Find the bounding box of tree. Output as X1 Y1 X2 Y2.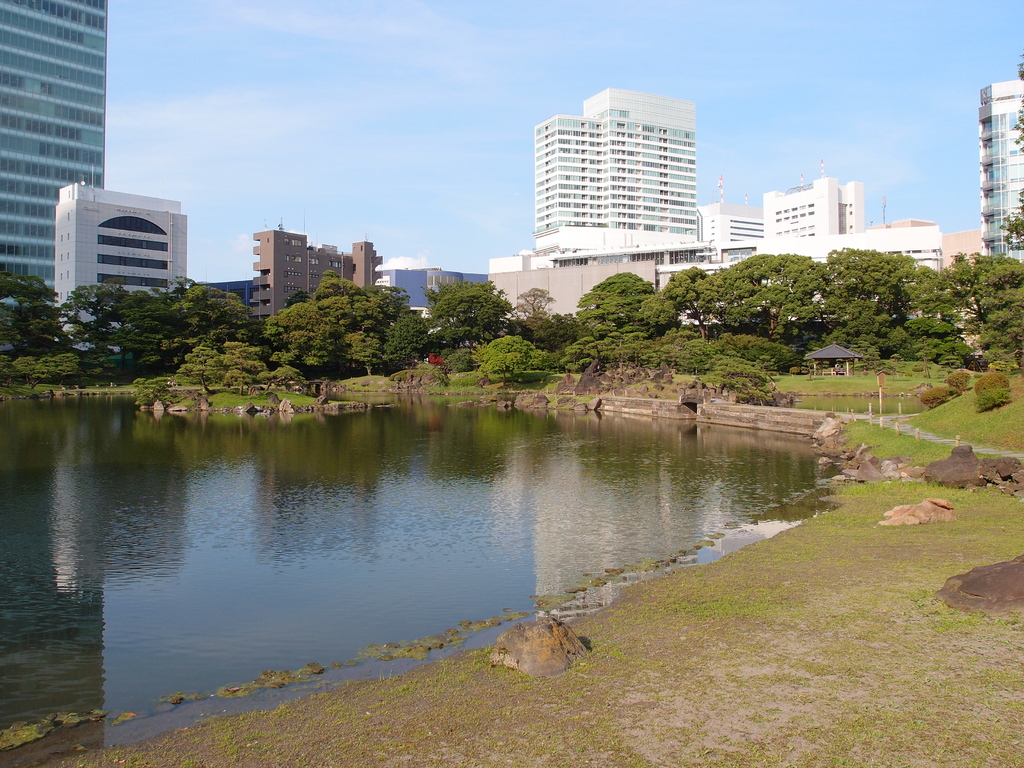
757 228 1001 364.
